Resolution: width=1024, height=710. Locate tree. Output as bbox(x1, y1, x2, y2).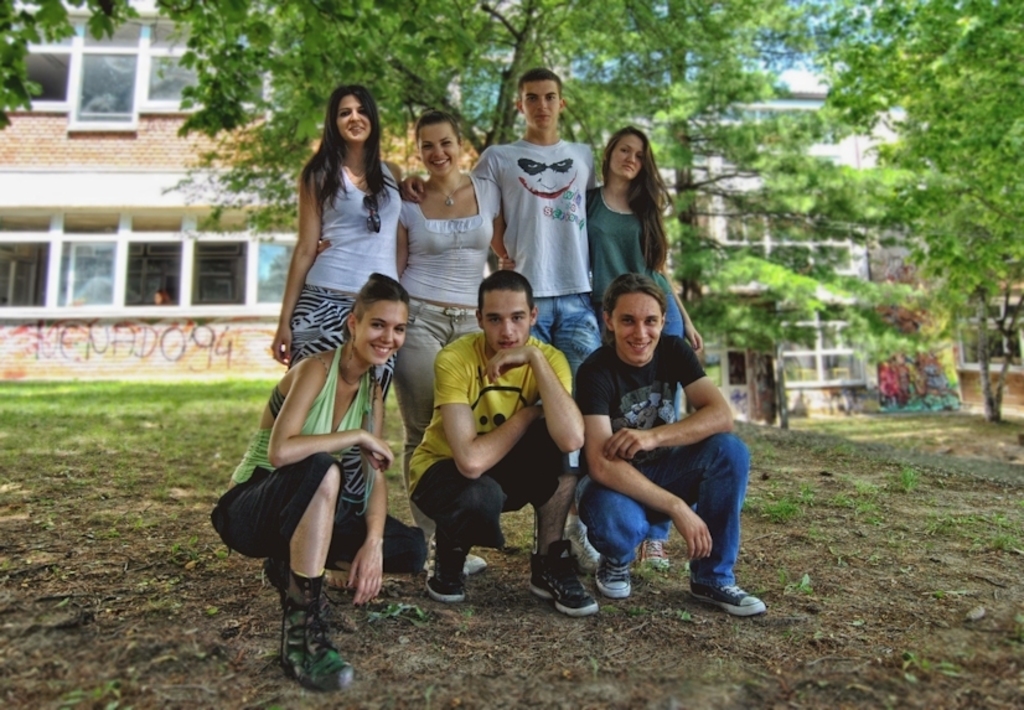
bbox(135, 0, 839, 559).
